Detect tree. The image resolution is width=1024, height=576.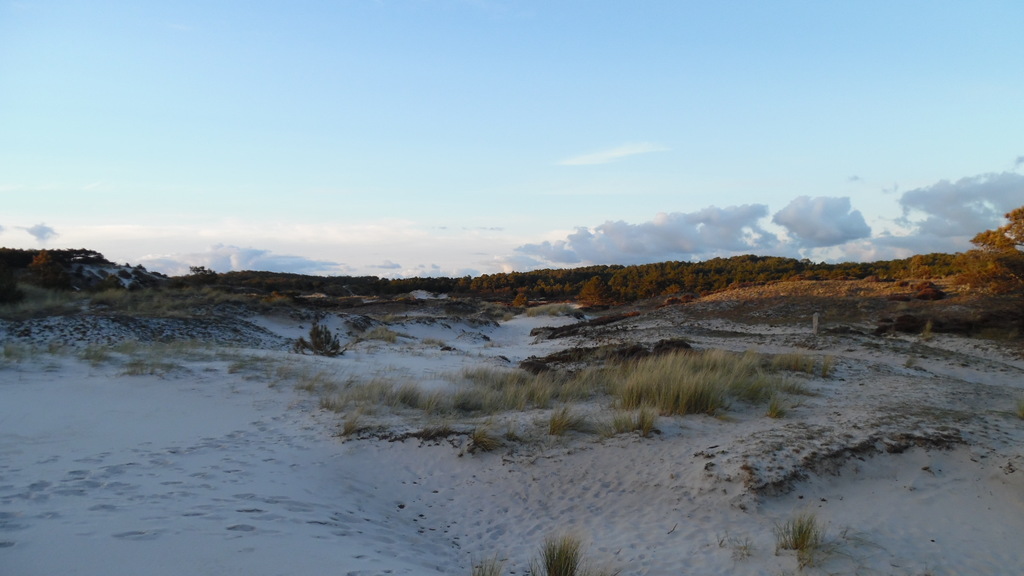
l=970, t=207, r=1023, b=251.
